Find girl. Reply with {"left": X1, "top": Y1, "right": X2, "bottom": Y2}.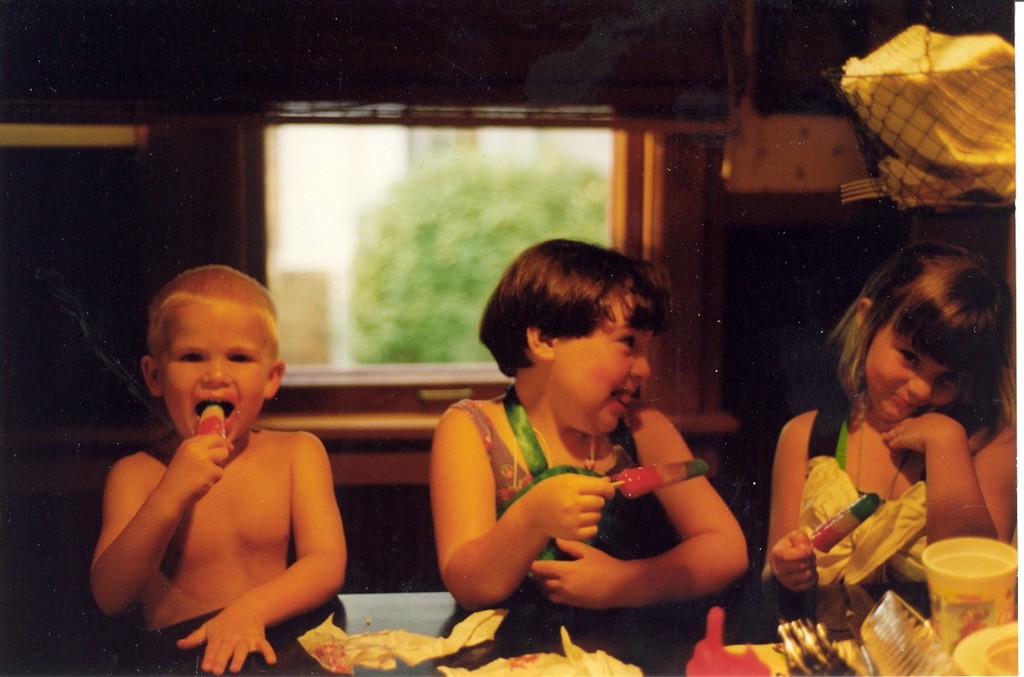
{"left": 756, "top": 241, "right": 1023, "bottom": 592}.
